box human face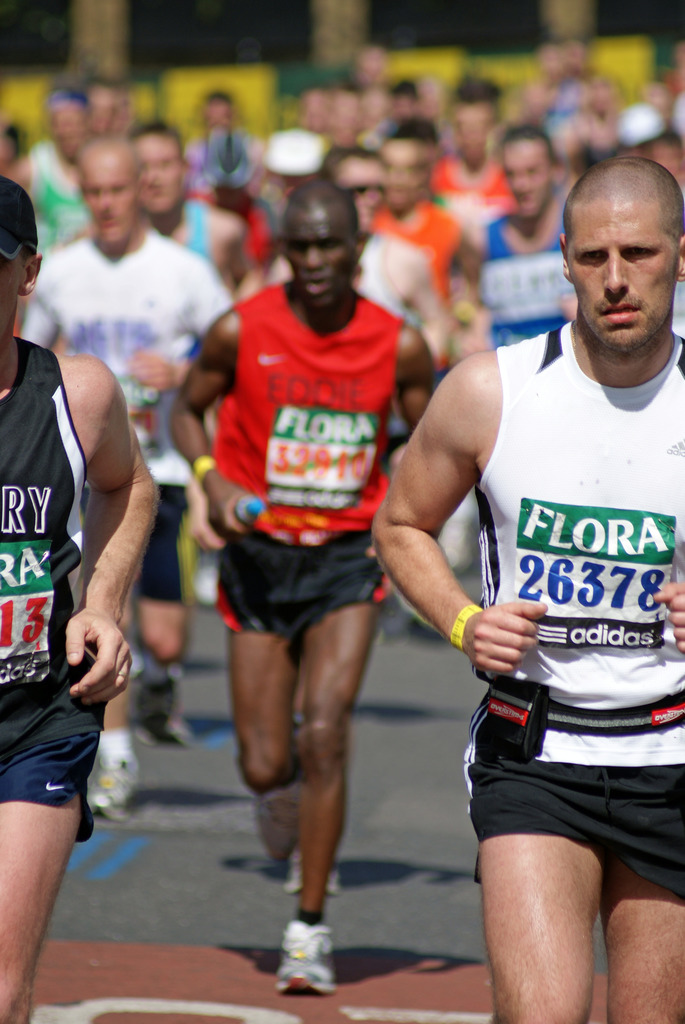
208,99,234,129
